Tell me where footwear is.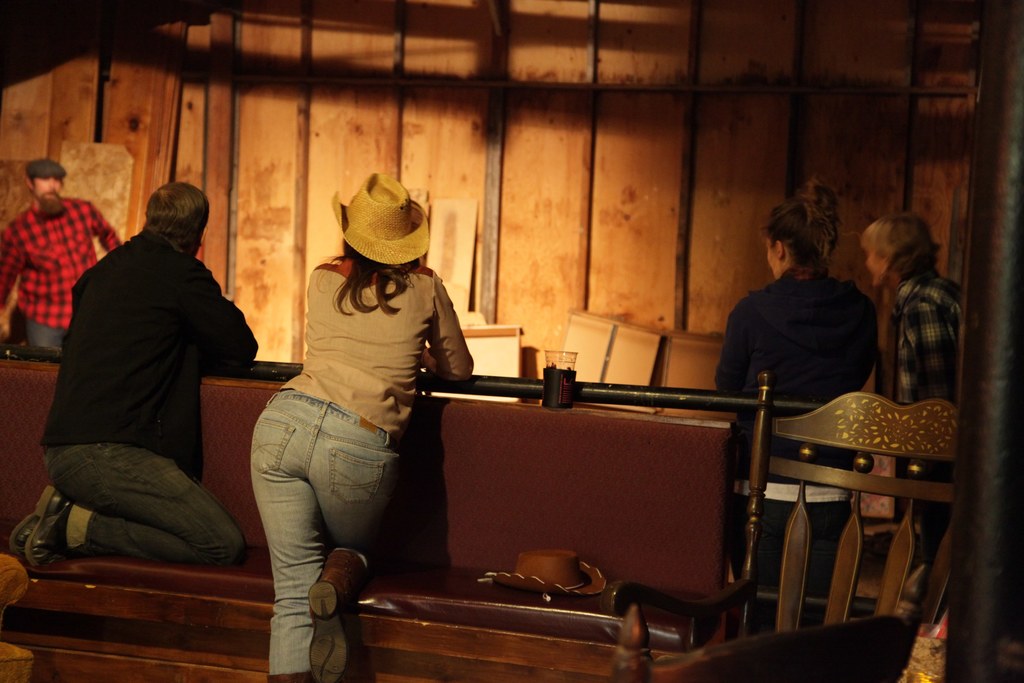
footwear is at x1=314 y1=544 x2=355 y2=682.
